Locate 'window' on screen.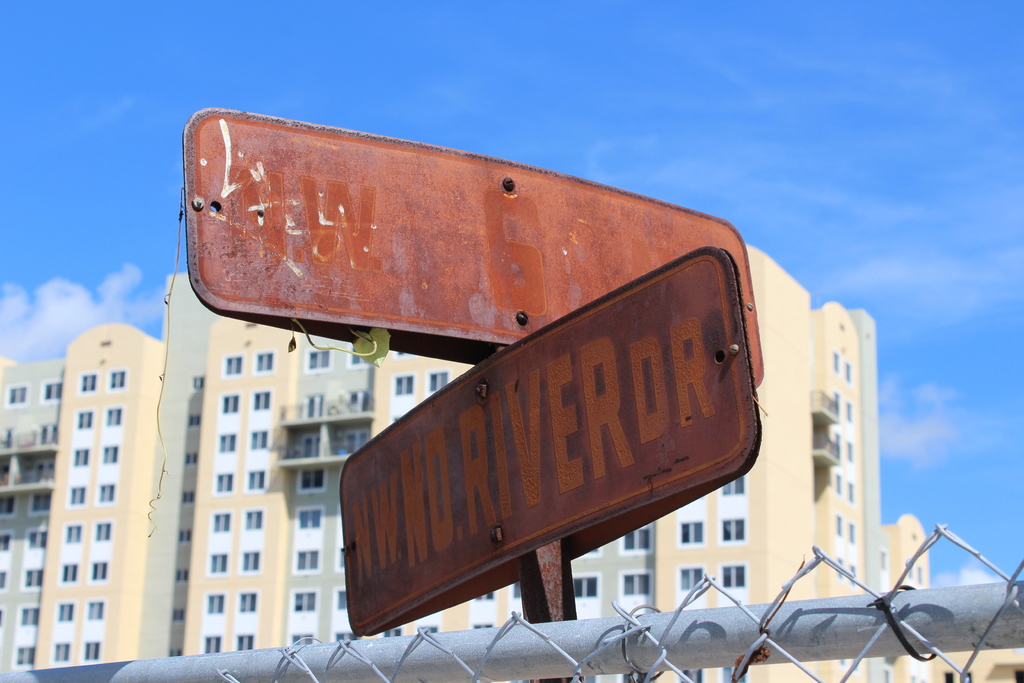
On screen at box(721, 566, 743, 588).
